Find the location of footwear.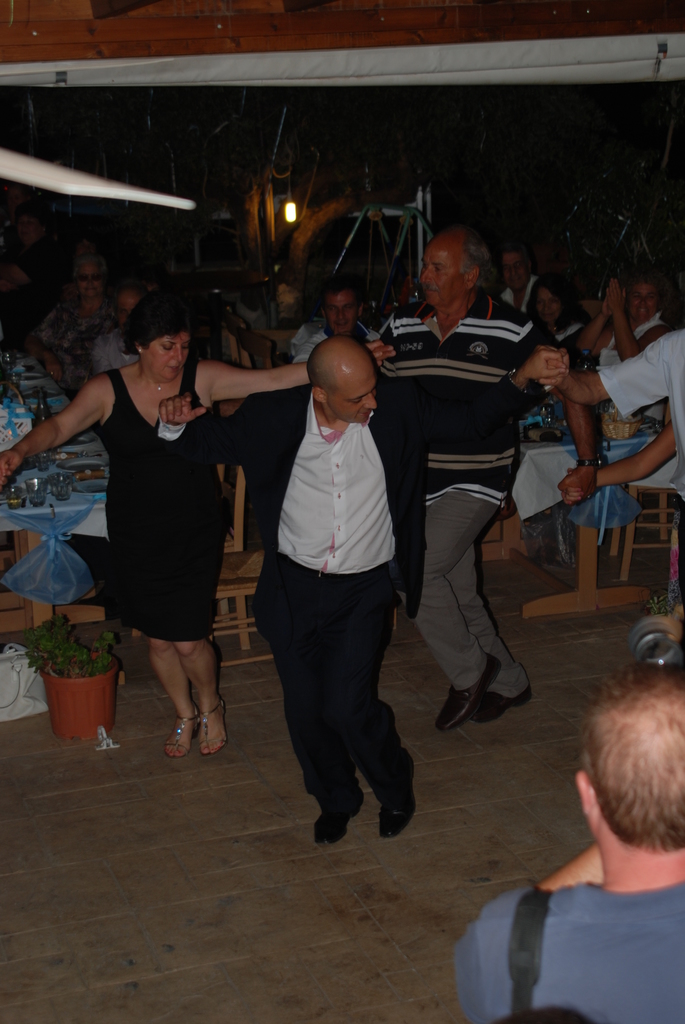
Location: bbox=[470, 676, 544, 724].
